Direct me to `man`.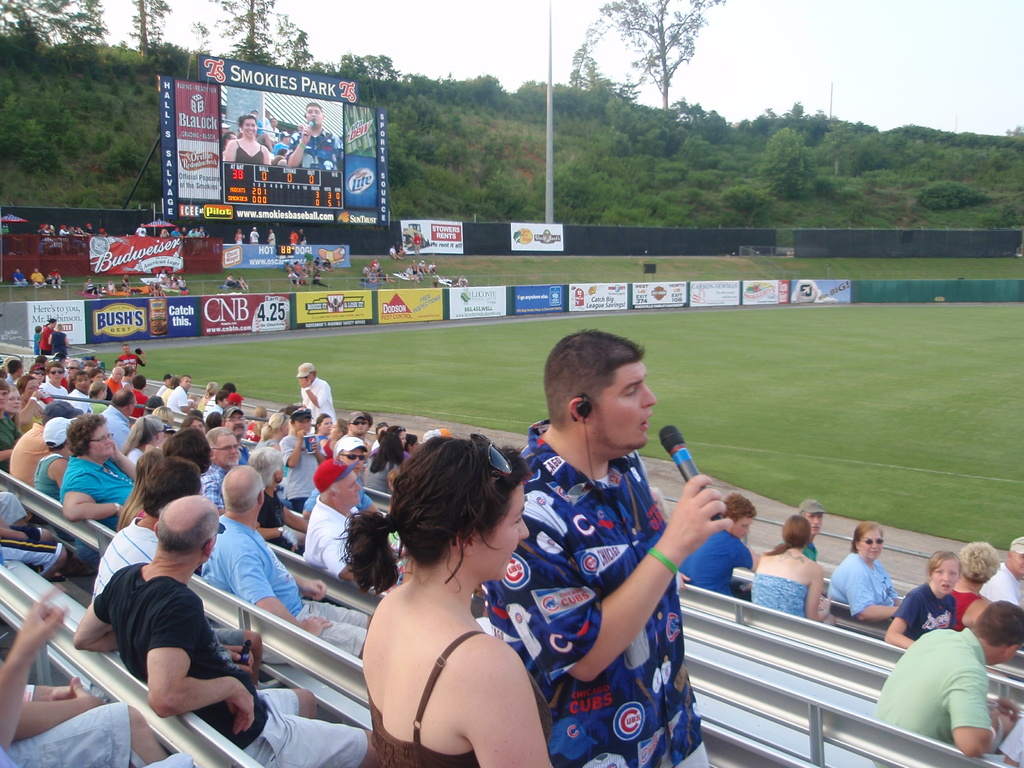
Direction: region(223, 276, 239, 292).
